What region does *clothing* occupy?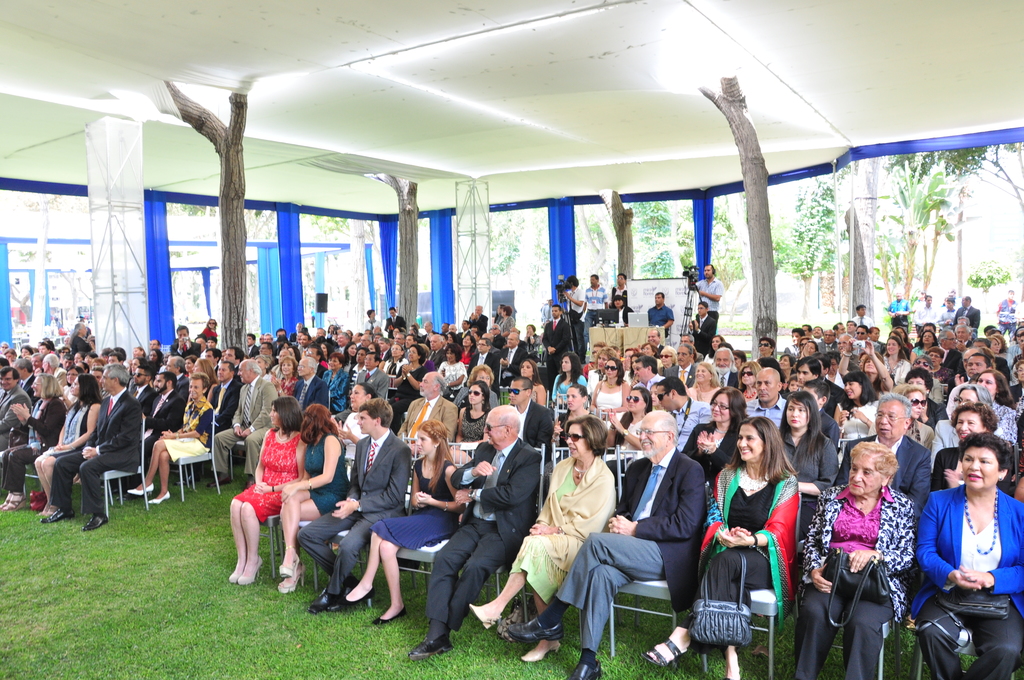
{"left": 500, "top": 316, "right": 516, "bottom": 341}.
